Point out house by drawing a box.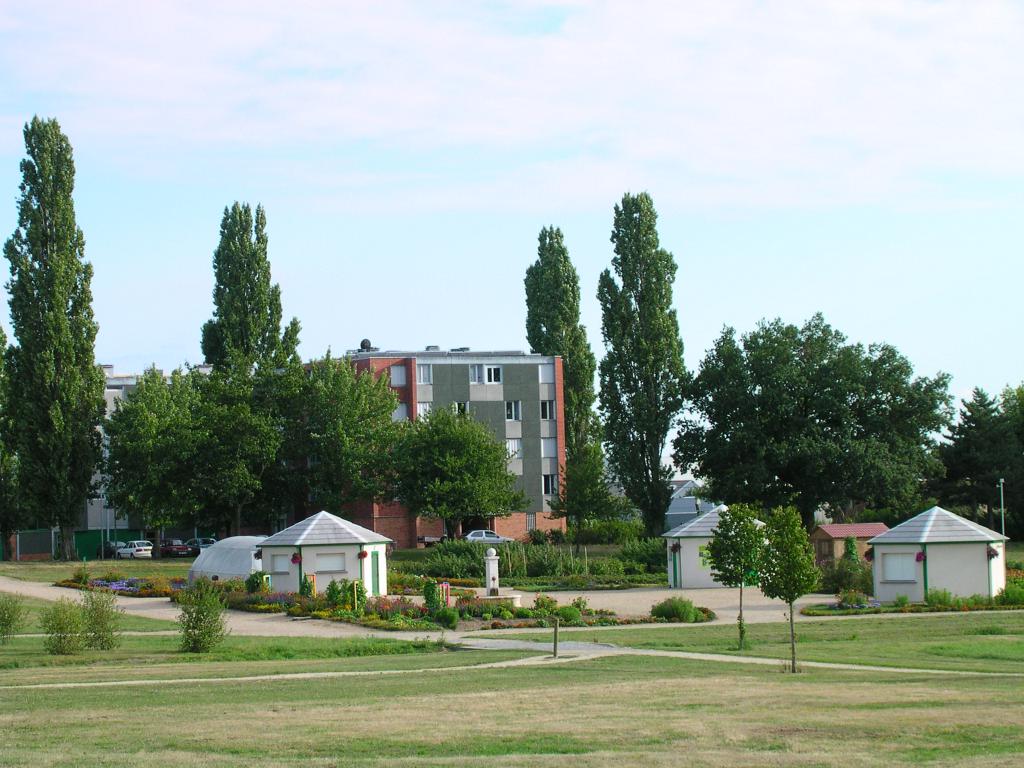
detection(659, 478, 708, 528).
